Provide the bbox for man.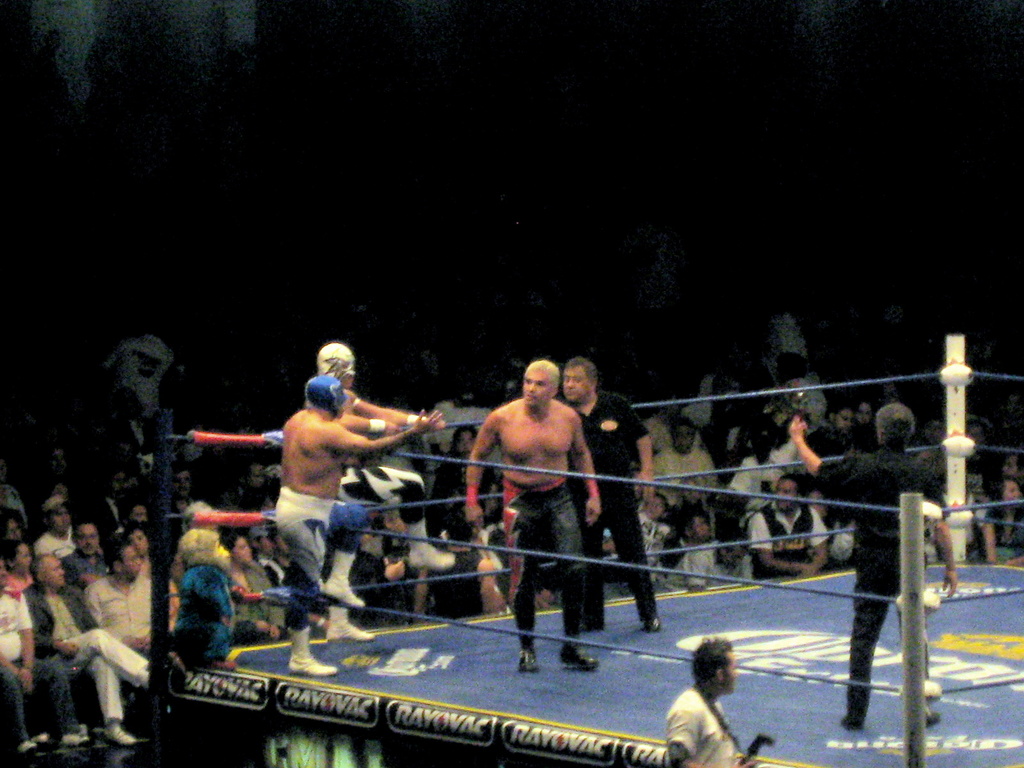
x1=557 y1=355 x2=673 y2=632.
